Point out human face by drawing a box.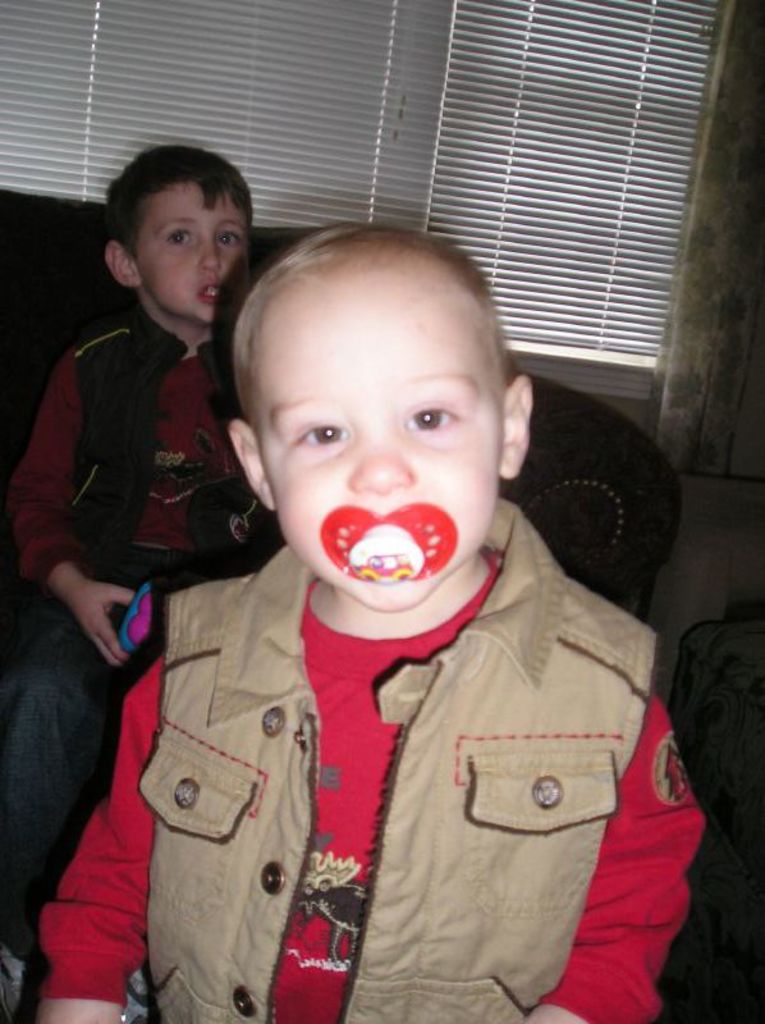
x1=234, y1=230, x2=533, y2=618.
